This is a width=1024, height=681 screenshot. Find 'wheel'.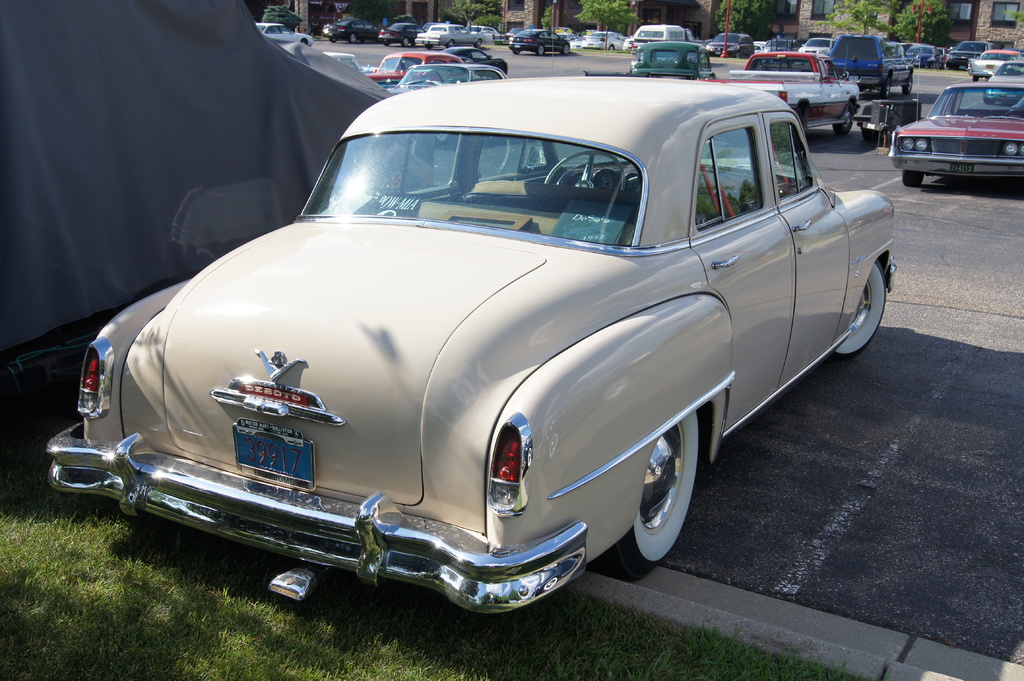
Bounding box: bbox=(331, 36, 339, 41).
